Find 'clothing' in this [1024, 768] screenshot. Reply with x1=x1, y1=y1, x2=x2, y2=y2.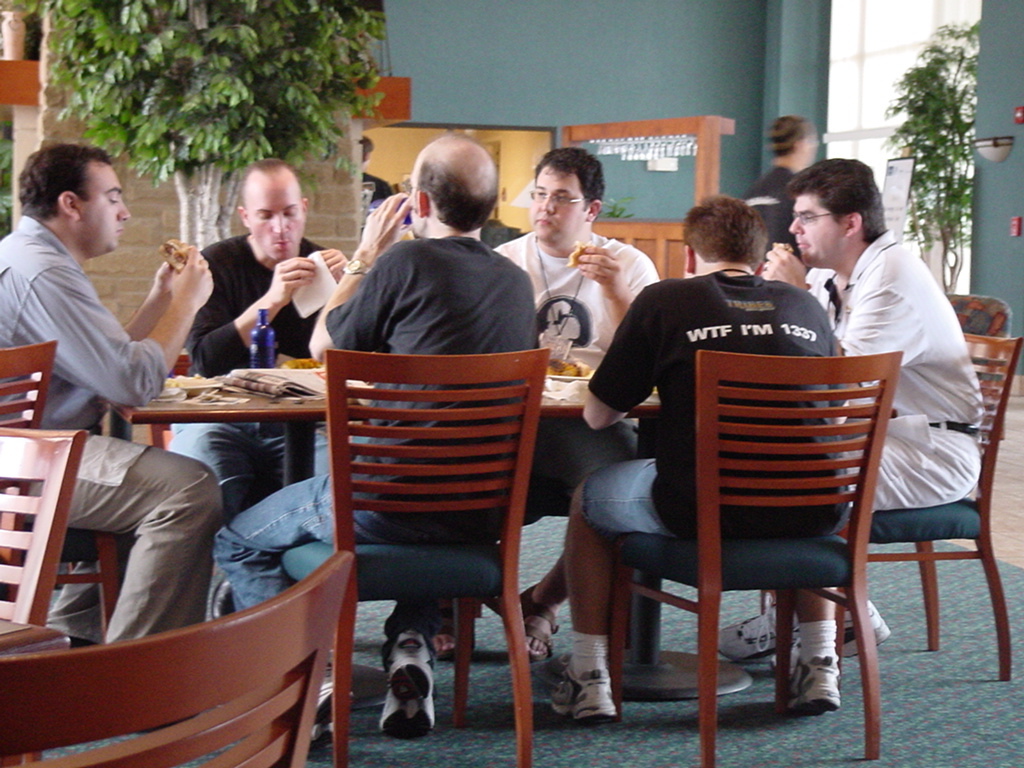
x1=569, y1=262, x2=841, y2=687.
